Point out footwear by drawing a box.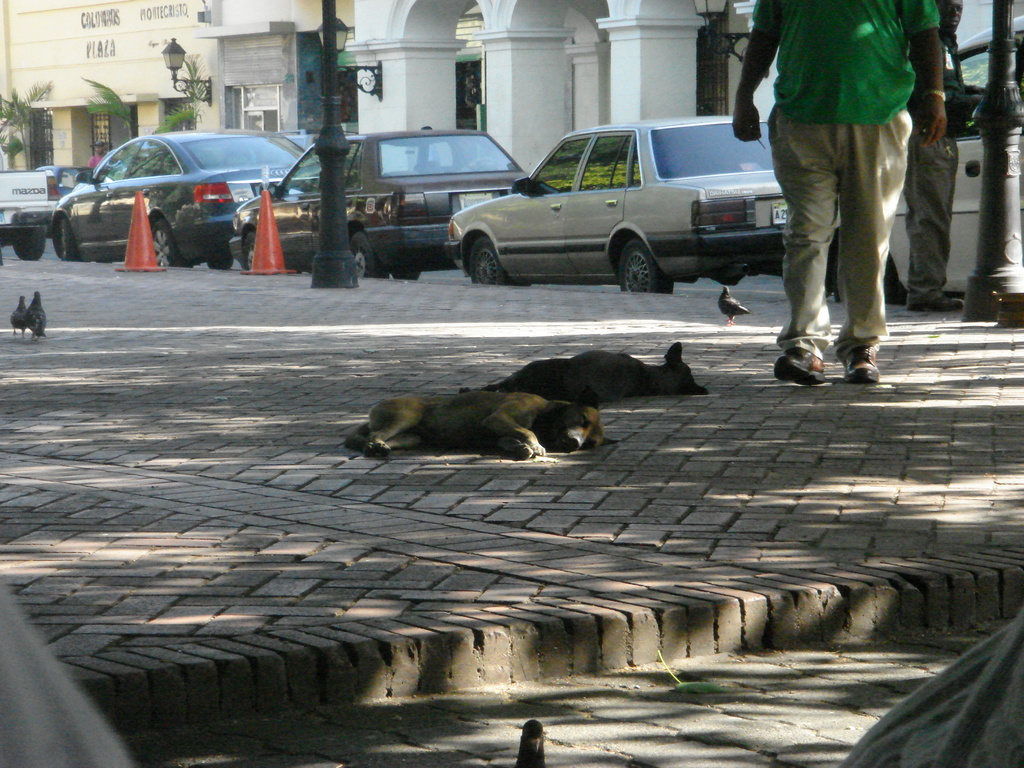
<box>842,344,879,383</box>.
